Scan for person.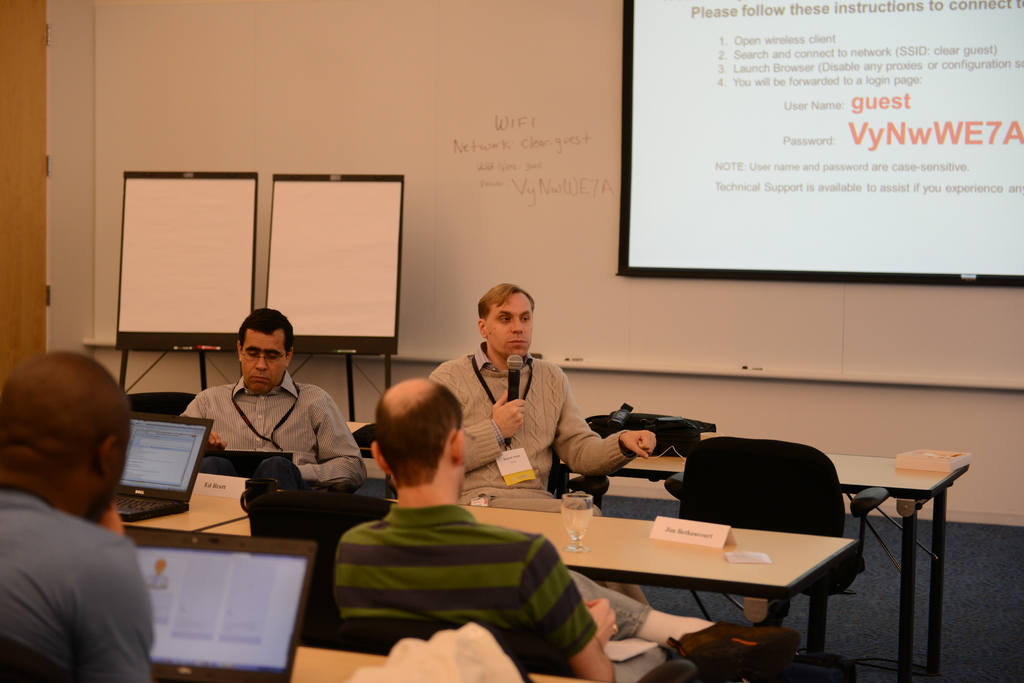
Scan result: [0,350,161,682].
